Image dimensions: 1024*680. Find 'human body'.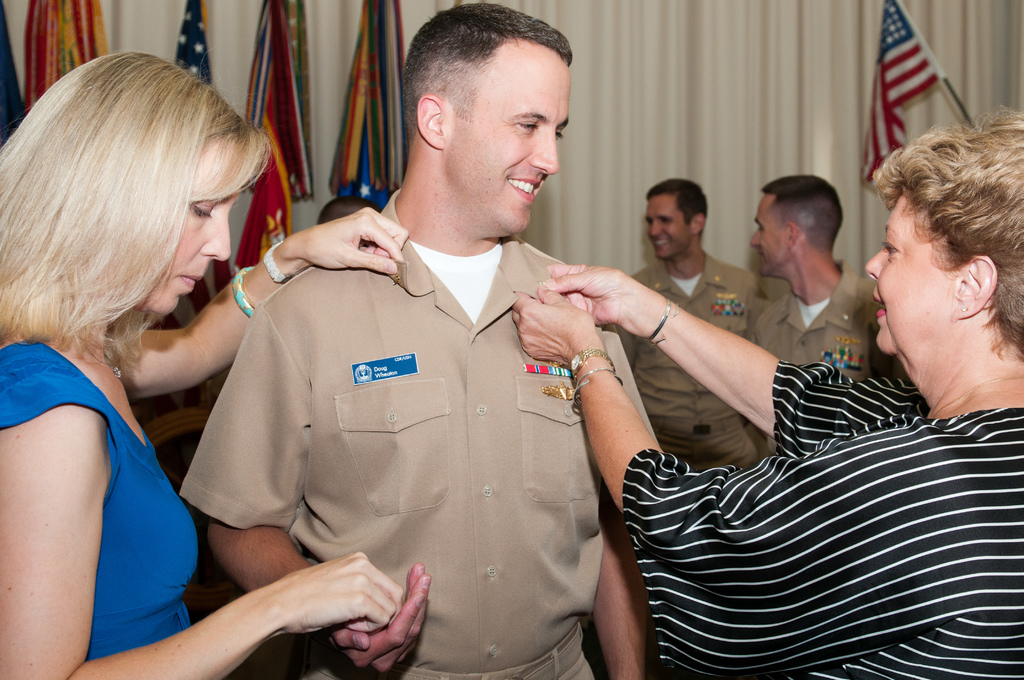
BBox(623, 350, 1023, 679).
